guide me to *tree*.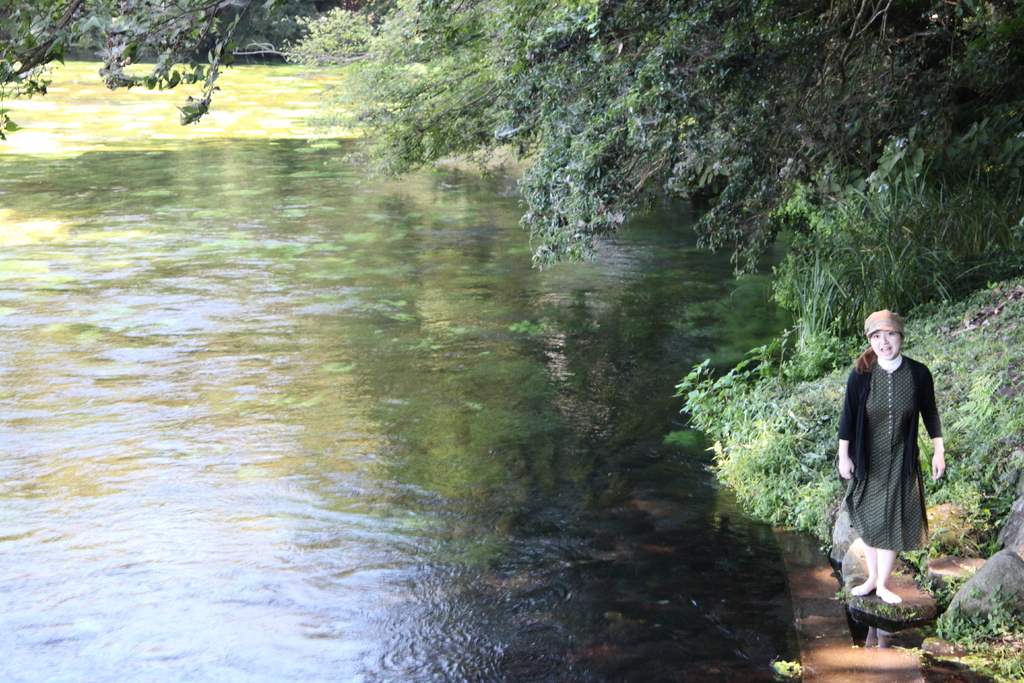
Guidance: [x1=0, y1=0, x2=1023, y2=302].
